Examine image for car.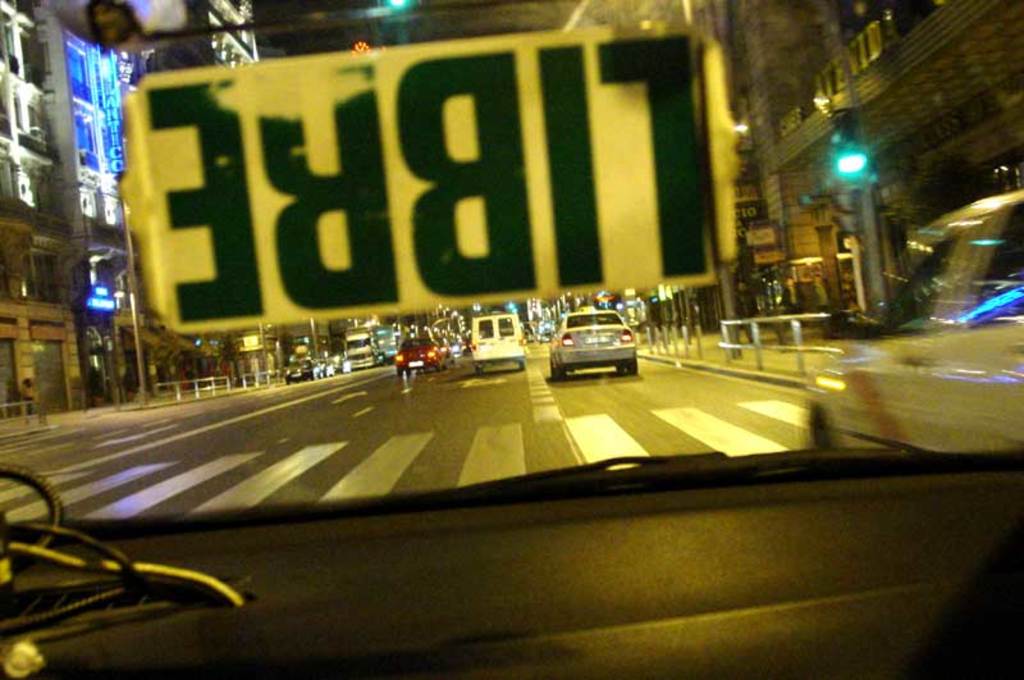
Examination result: BBox(545, 297, 648, 371).
